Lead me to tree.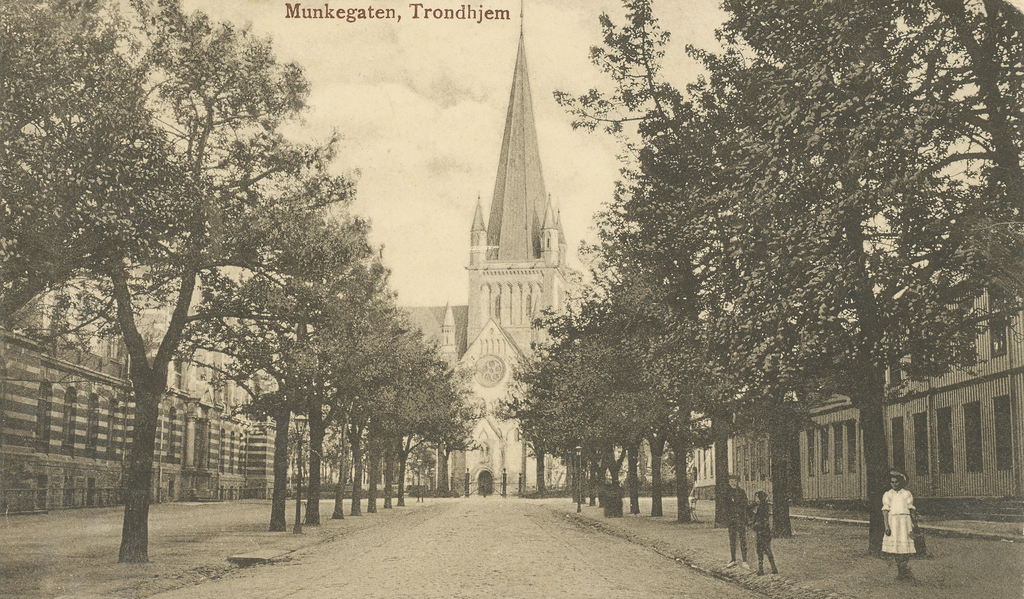
Lead to box(853, 0, 1023, 353).
